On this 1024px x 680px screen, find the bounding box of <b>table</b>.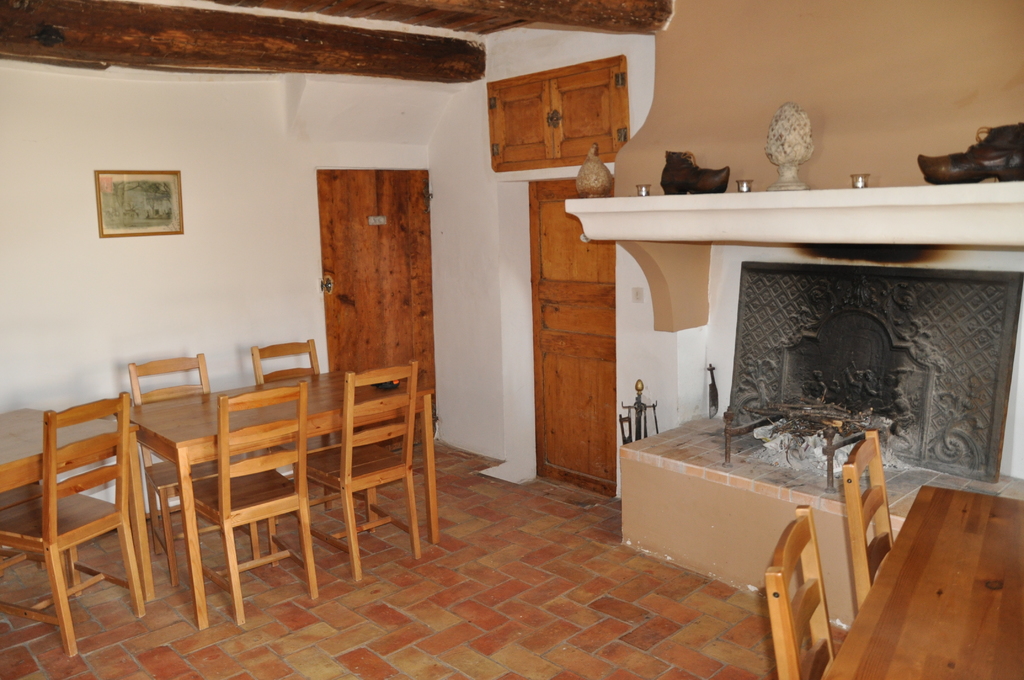
Bounding box: bbox=(820, 485, 1023, 679).
